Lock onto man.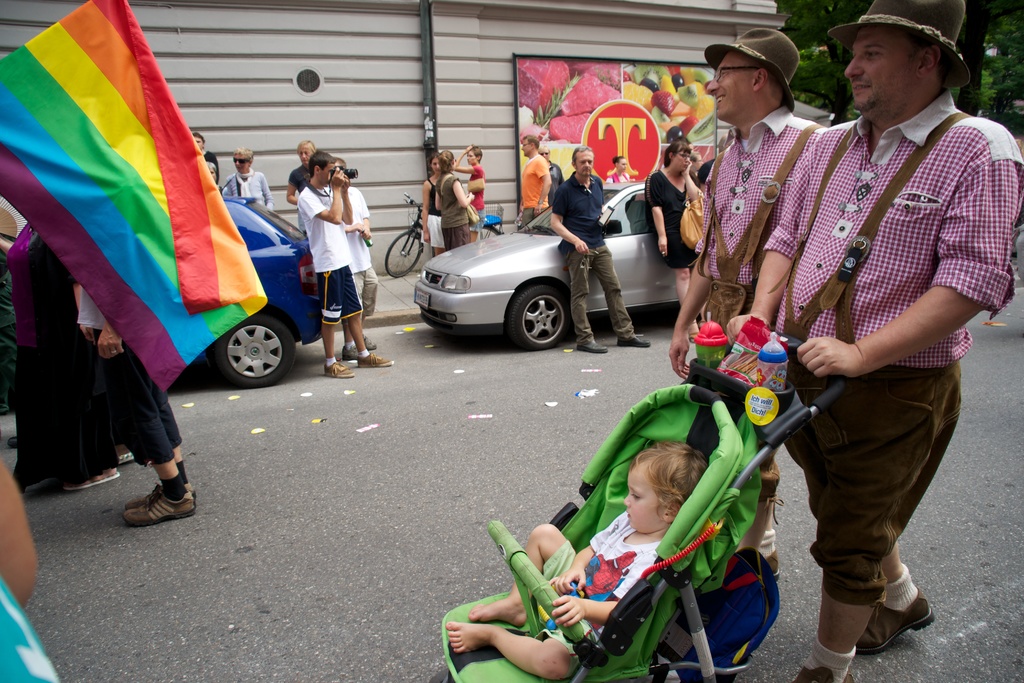
Locked: bbox=(326, 155, 379, 363).
